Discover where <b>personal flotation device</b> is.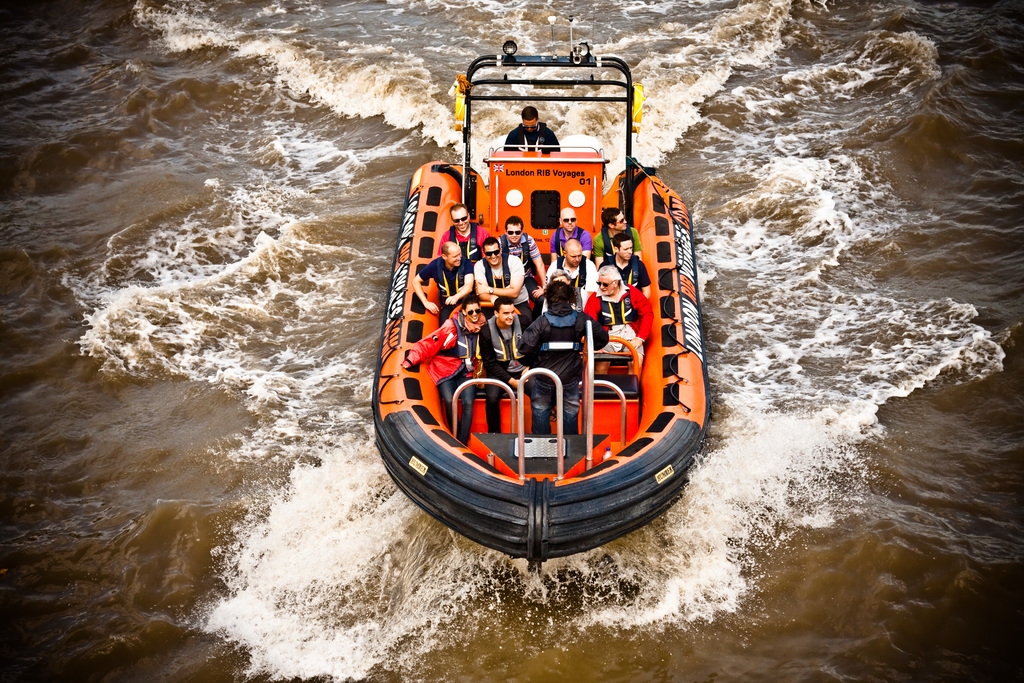
Discovered at [450, 309, 483, 369].
